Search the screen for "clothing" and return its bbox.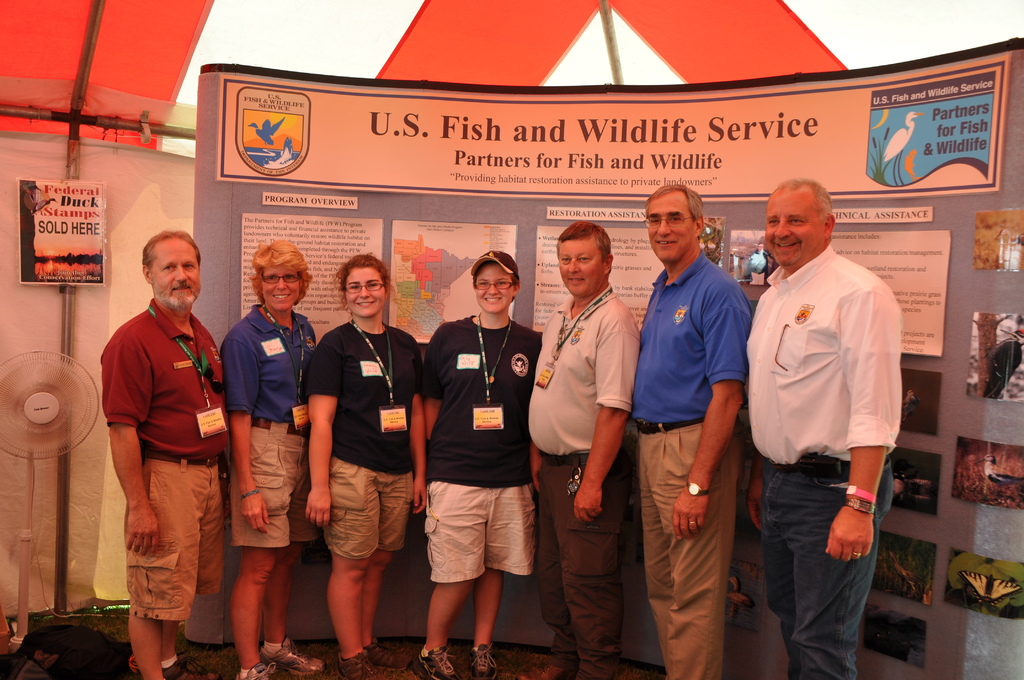
Found: rect(220, 304, 321, 547).
